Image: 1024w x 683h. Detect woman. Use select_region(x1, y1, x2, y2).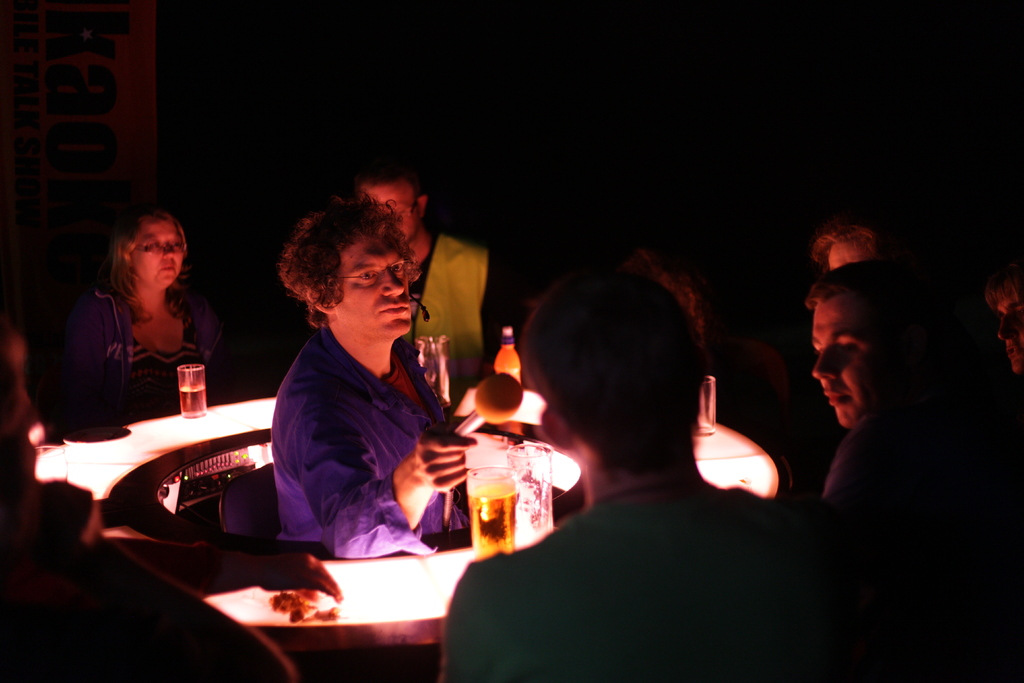
select_region(56, 210, 209, 424).
